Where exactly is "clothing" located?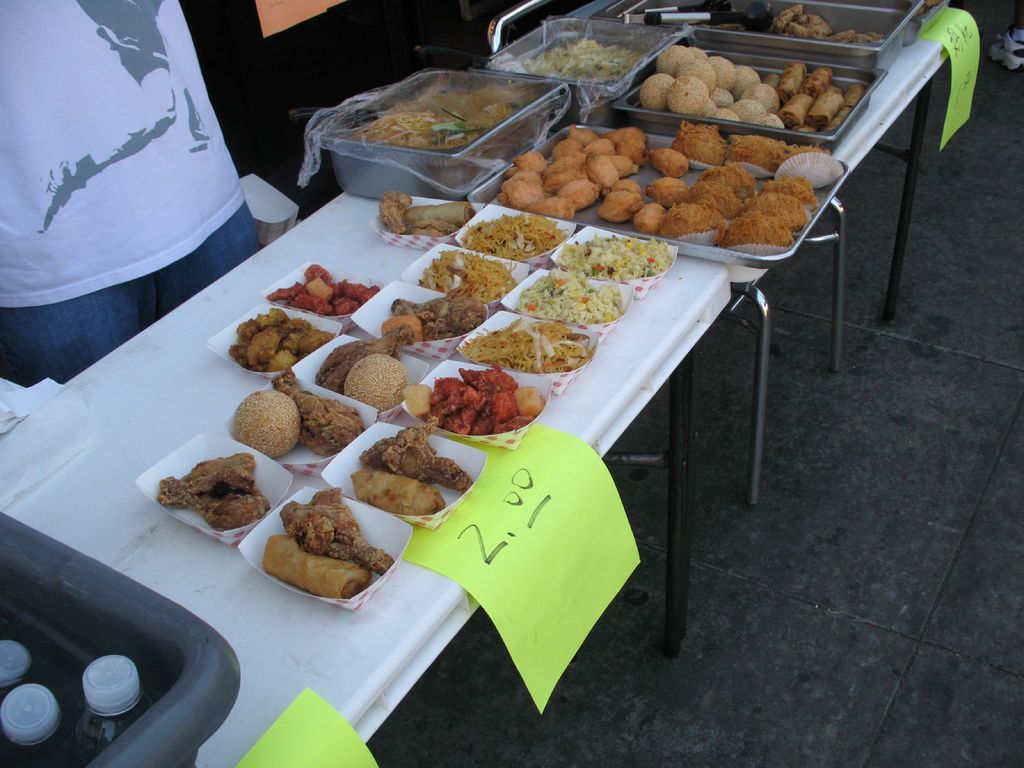
Its bounding box is (x1=7, y1=11, x2=283, y2=363).
